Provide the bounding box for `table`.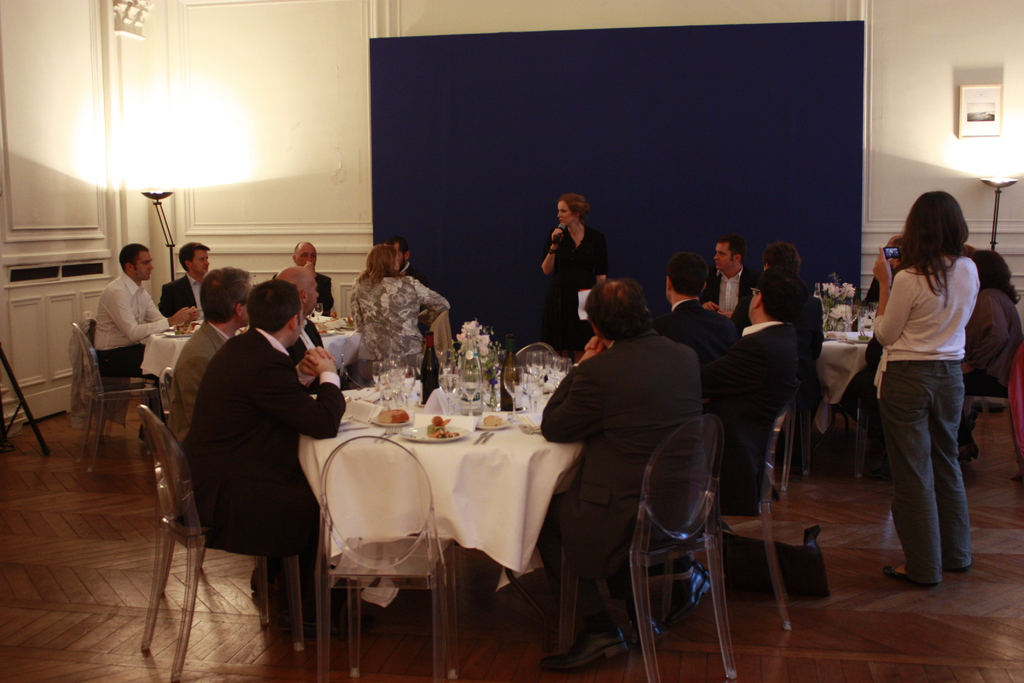
detection(312, 367, 588, 652).
